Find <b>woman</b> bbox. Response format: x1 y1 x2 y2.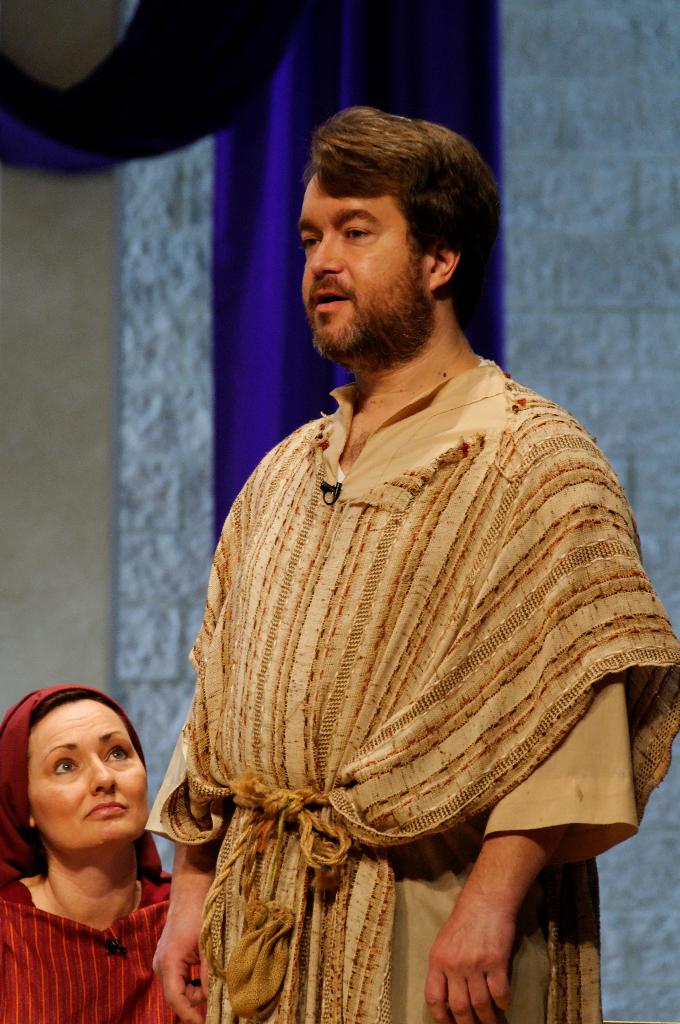
0 678 204 1023.
